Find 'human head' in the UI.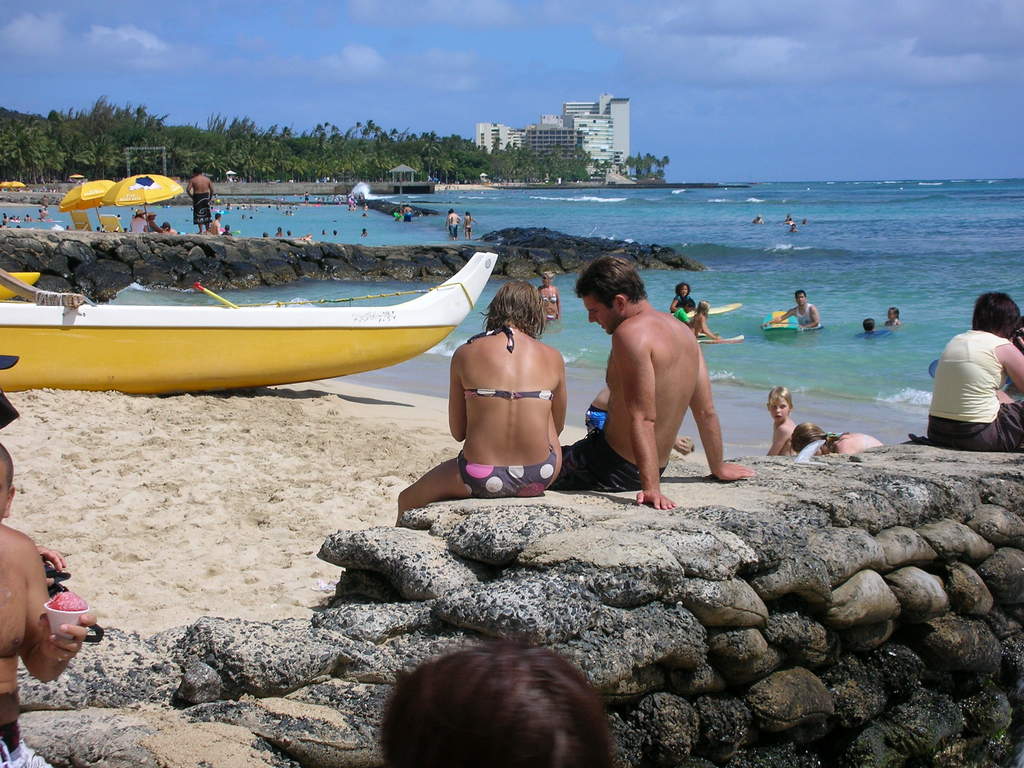
UI element at [x1=573, y1=255, x2=647, y2=337].
